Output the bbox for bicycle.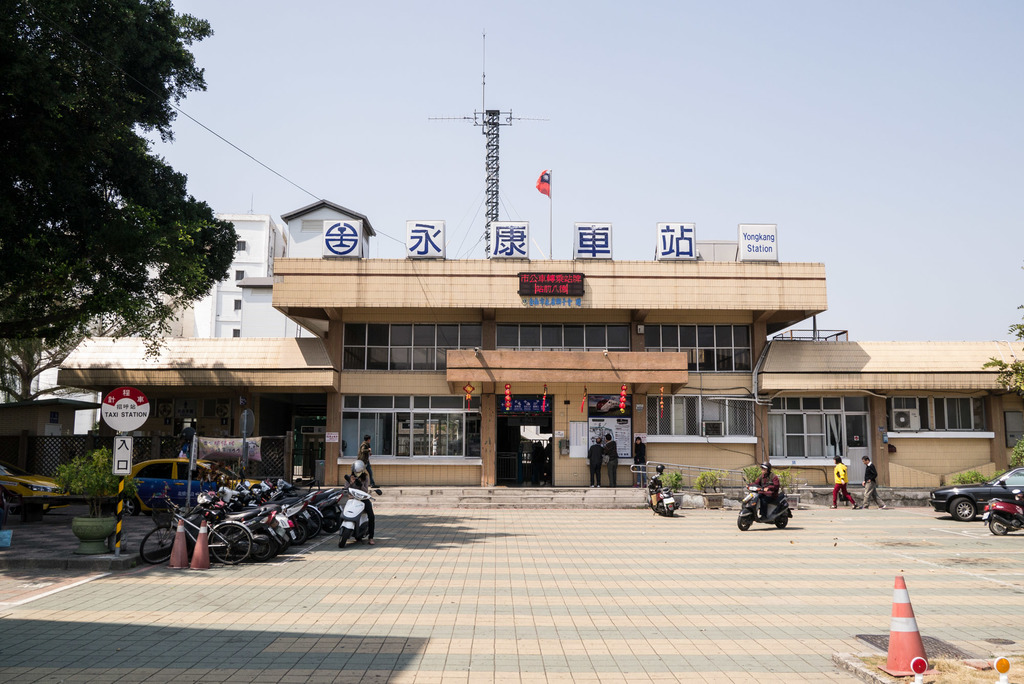
detection(139, 500, 248, 571).
